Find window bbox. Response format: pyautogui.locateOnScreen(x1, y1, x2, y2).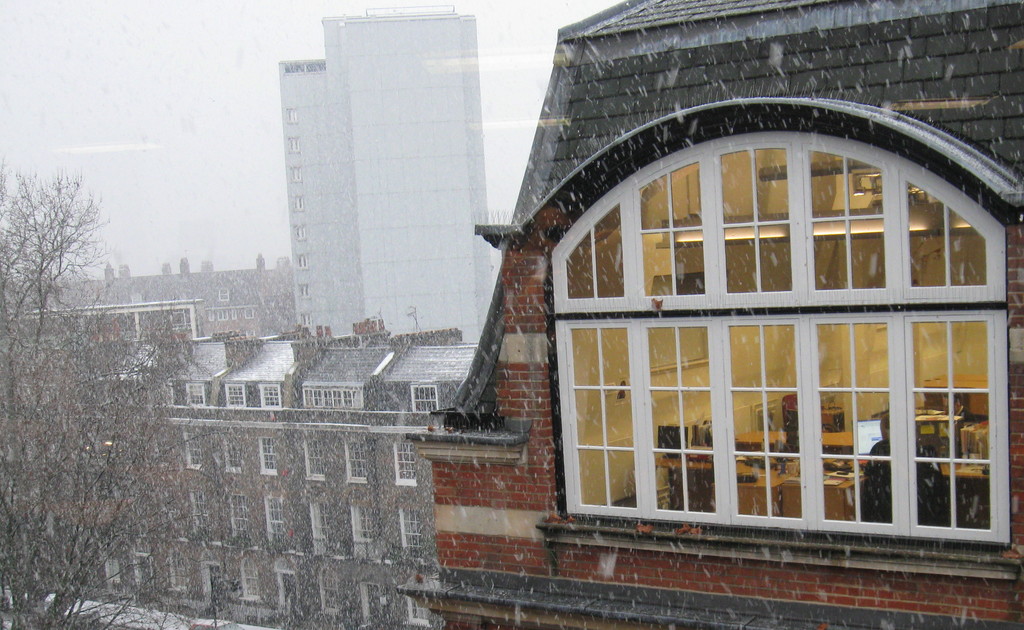
pyautogui.locateOnScreen(290, 110, 298, 121).
